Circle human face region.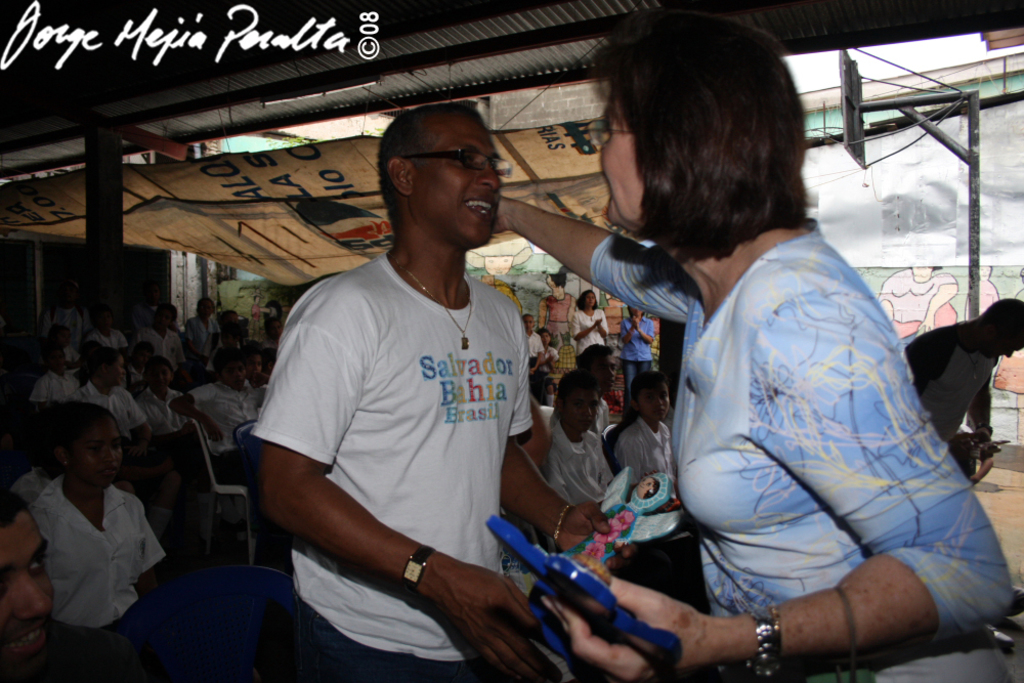
Region: {"left": 72, "top": 418, "right": 125, "bottom": 492}.
